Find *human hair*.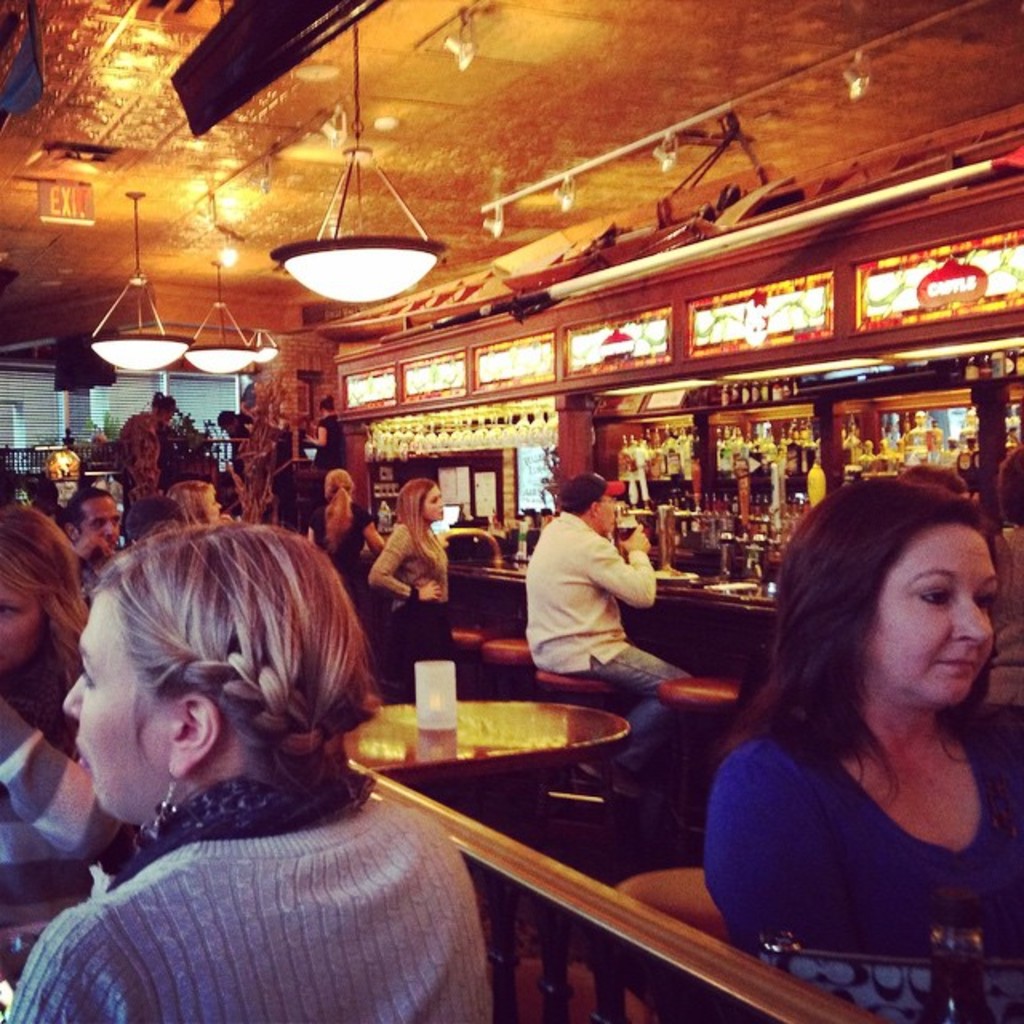
crop(994, 448, 1022, 531).
